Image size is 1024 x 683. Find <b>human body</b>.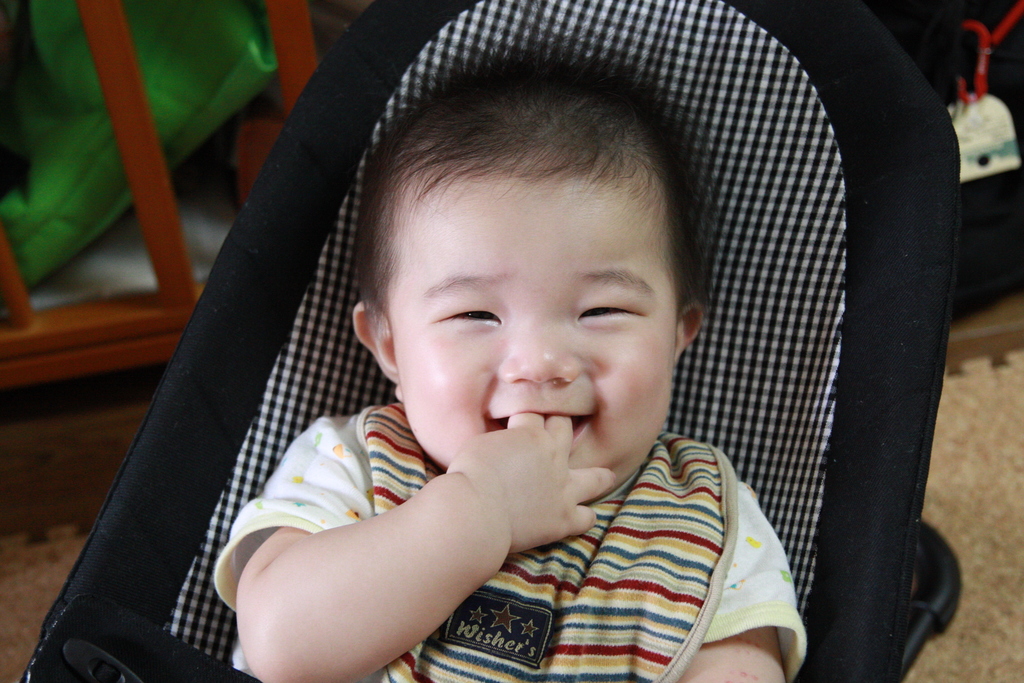
(left=235, top=51, right=790, bottom=682).
